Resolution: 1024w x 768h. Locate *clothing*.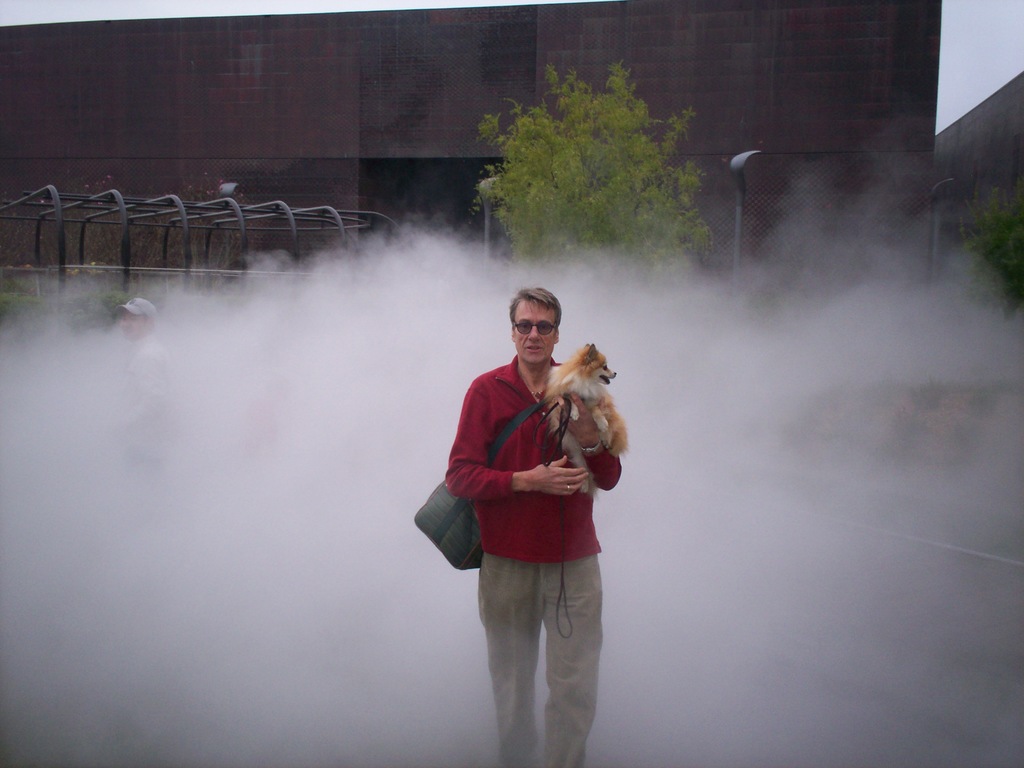
select_region(437, 341, 629, 708).
